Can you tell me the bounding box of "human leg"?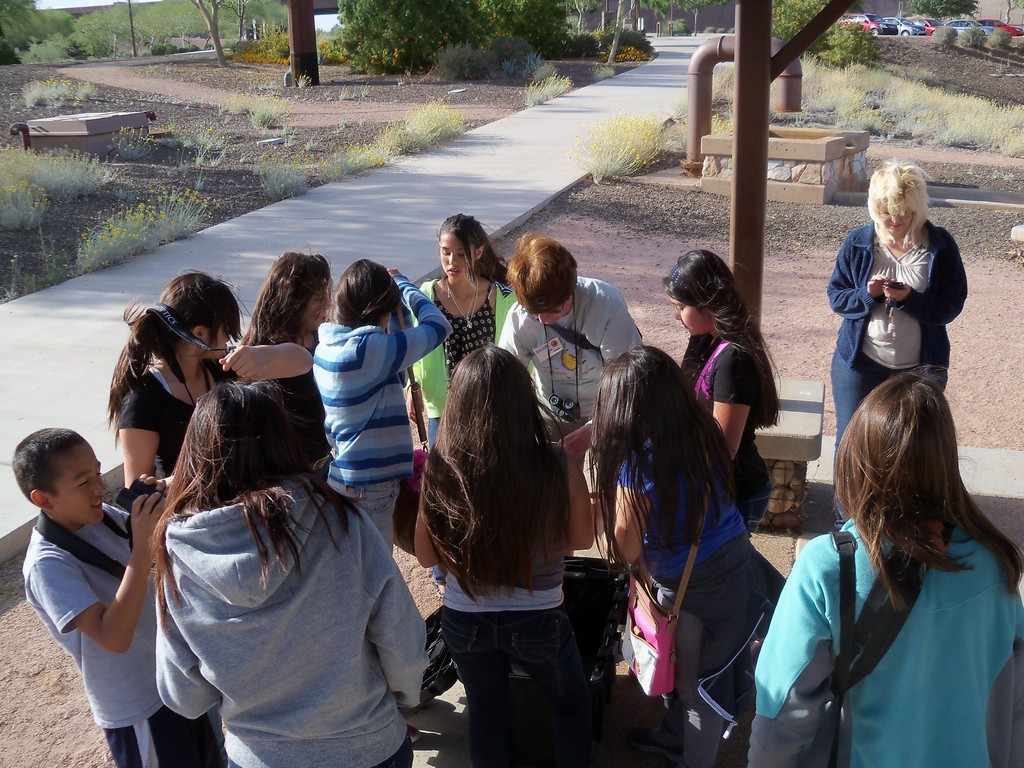
(339,477,401,552).
